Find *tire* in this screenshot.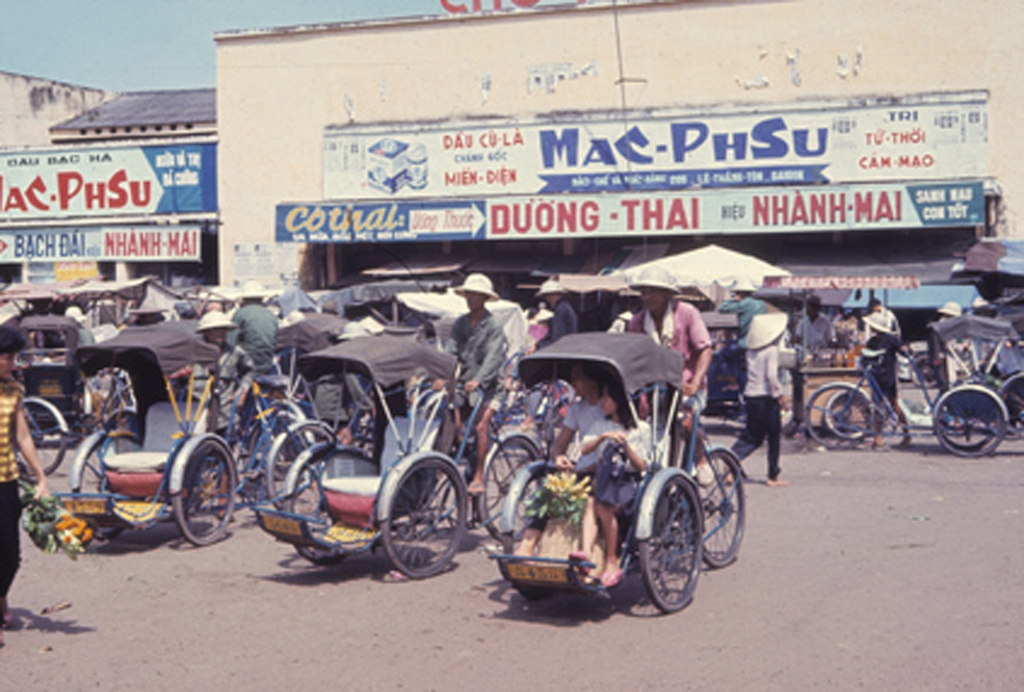
The bounding box for *tire* is x1=801, y1=381, x2=877, y2=452.
